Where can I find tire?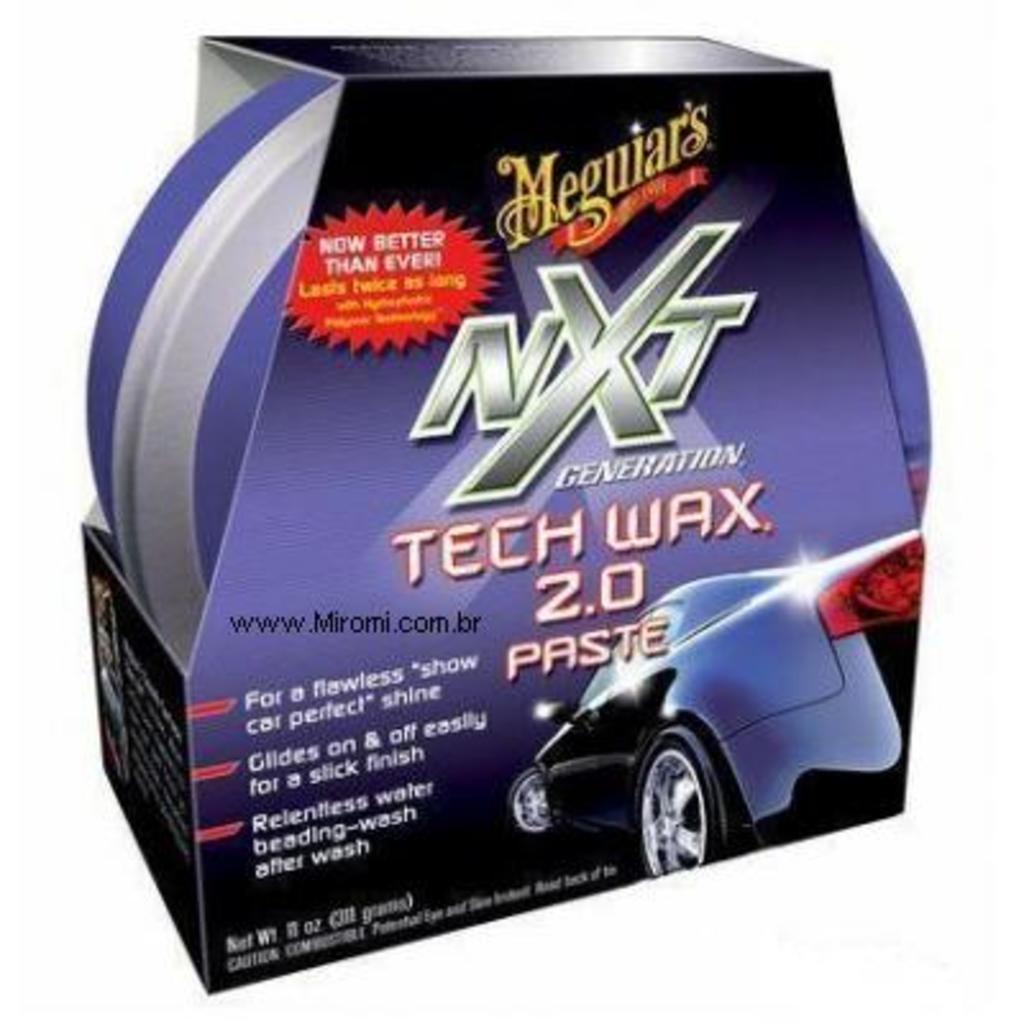
You can find it at bbox(512, 771, 550, 837).
